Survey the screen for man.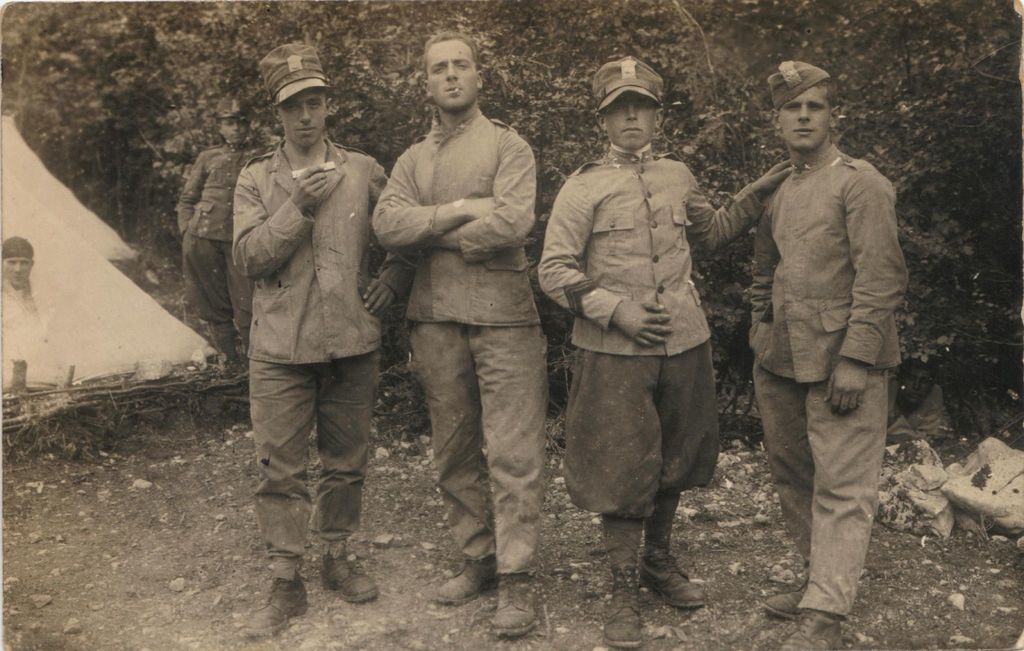
Survey found: <box>528,51,798,650</box>.
